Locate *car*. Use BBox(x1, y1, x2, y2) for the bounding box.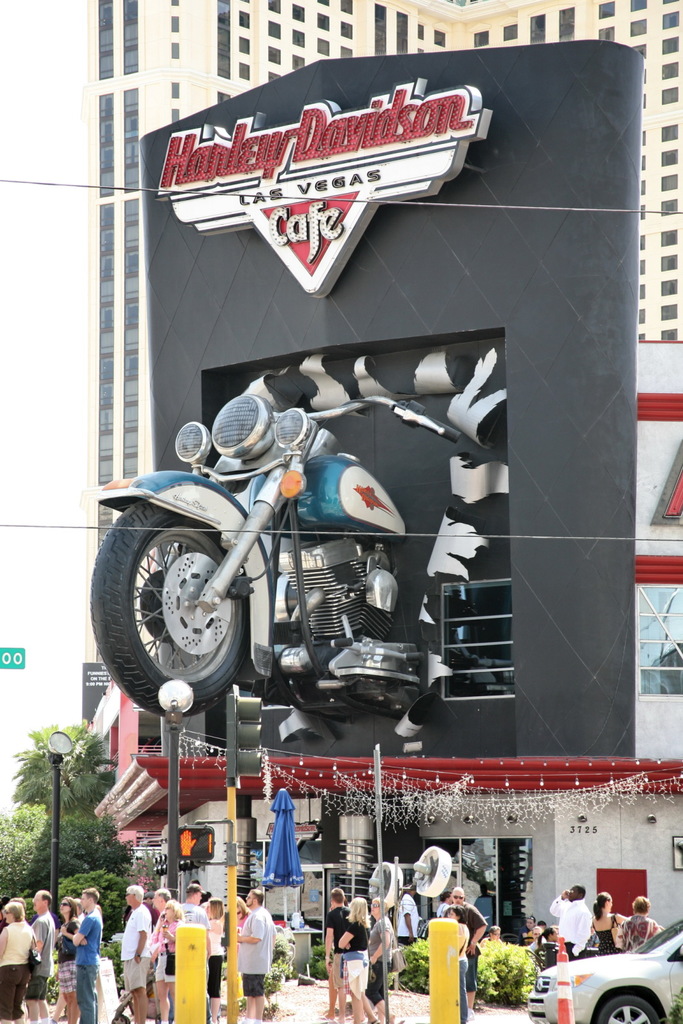
BBox(541, 924, 675, 1023).
